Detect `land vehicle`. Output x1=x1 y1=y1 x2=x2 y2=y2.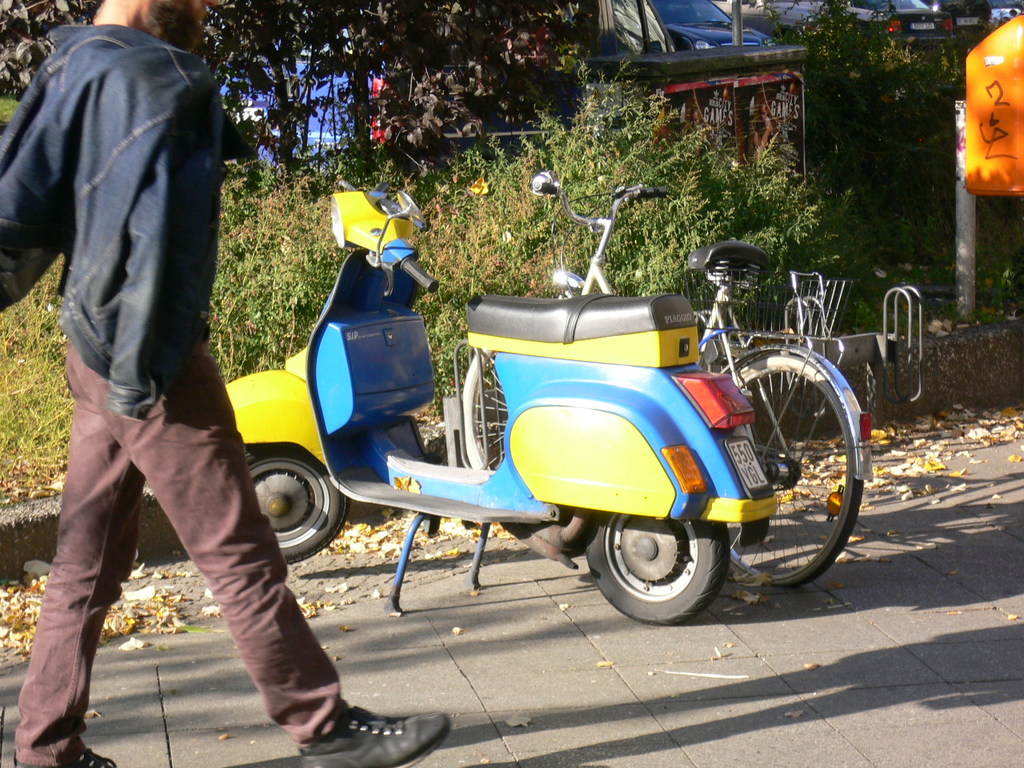
x1=226 y1=181 x2=781 y2=626.
